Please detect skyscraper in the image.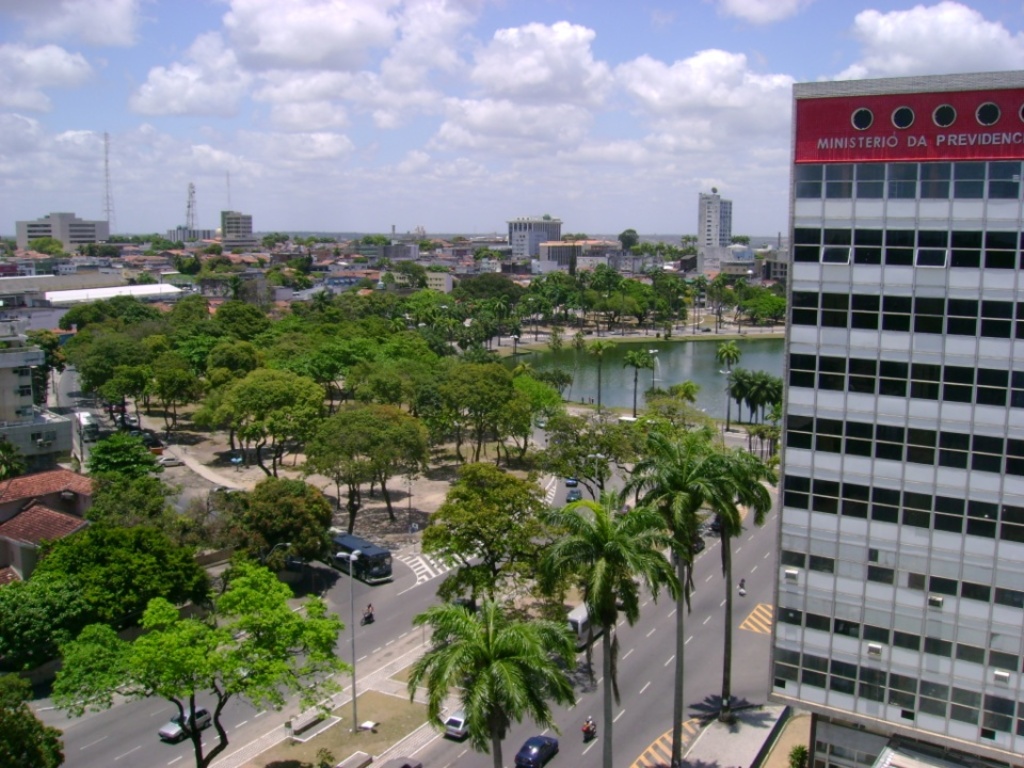
box(700, 193, 732, 246).
